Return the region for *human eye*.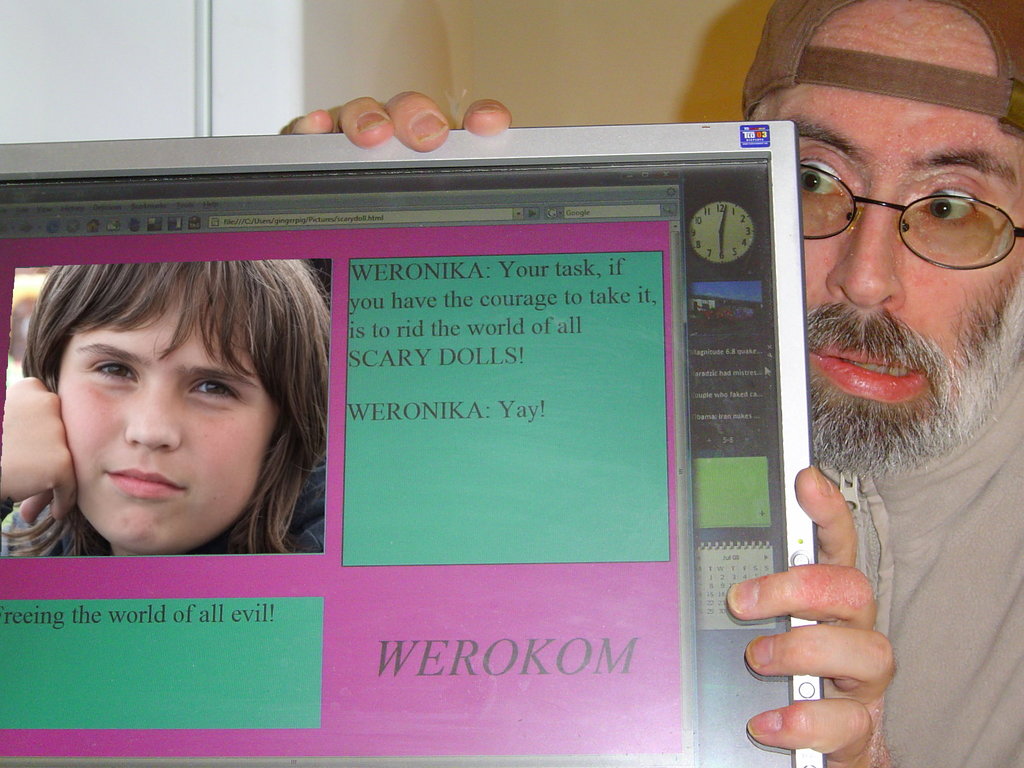
88:360:132:390.
